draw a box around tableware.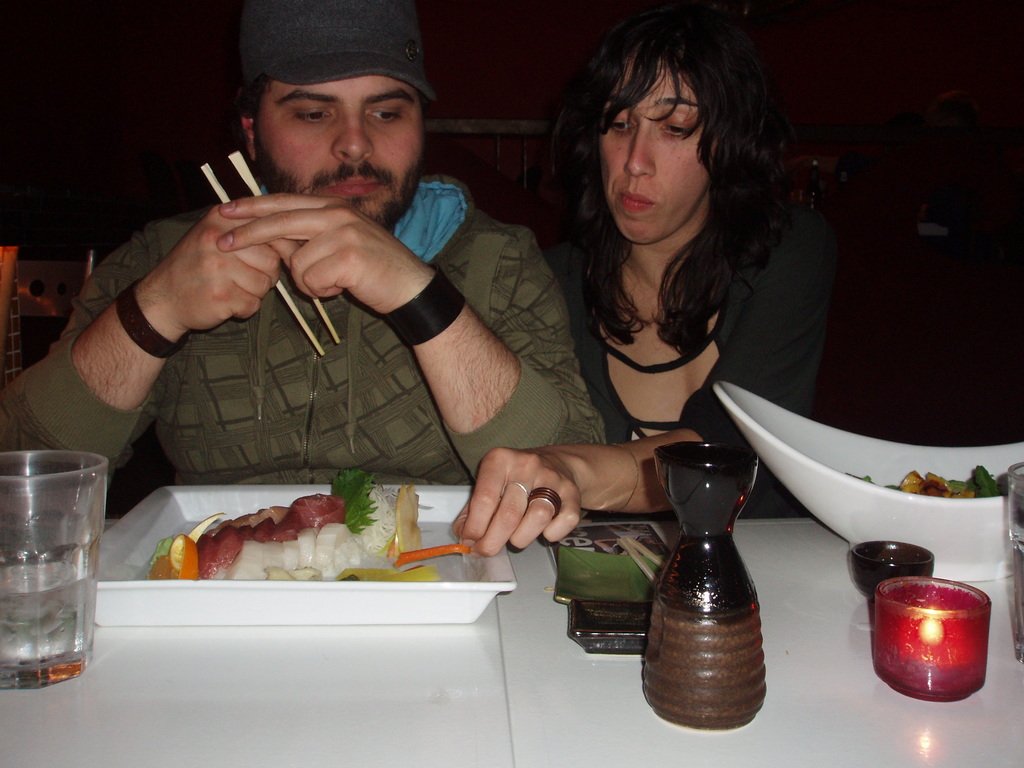
x1=636 y1=438 x2=767 y2=733.
